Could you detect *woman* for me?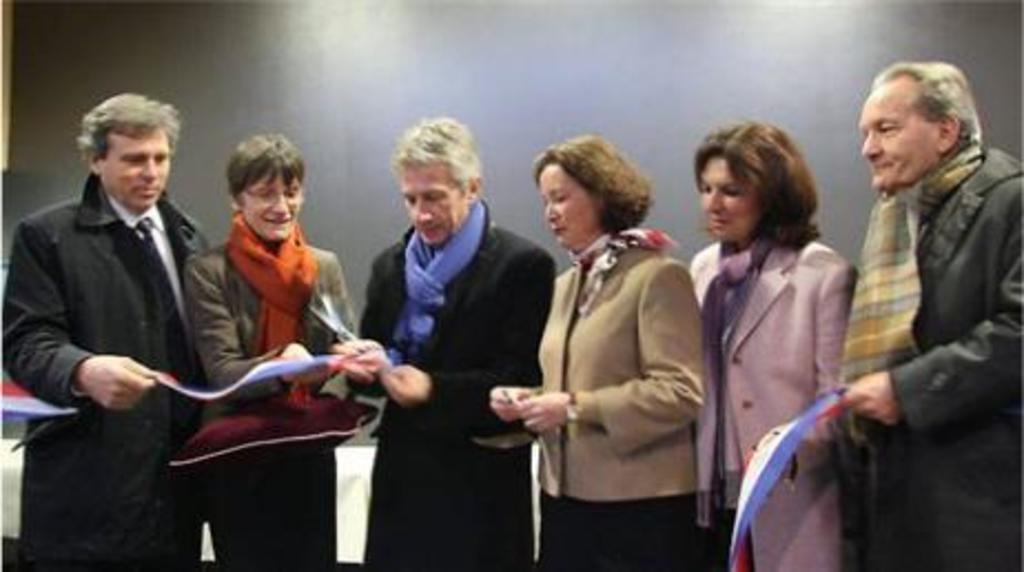
Detection result: box=[508, 120, 711, 571].
